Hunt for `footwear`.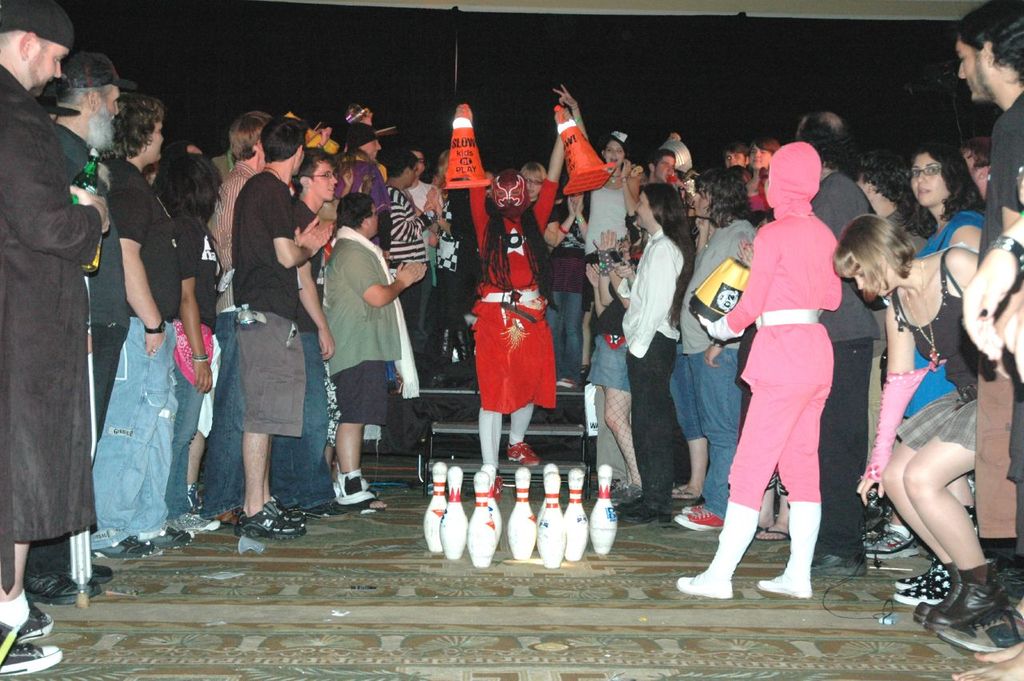
Hunted down at l=911, t=567, r=1009, b=630.
